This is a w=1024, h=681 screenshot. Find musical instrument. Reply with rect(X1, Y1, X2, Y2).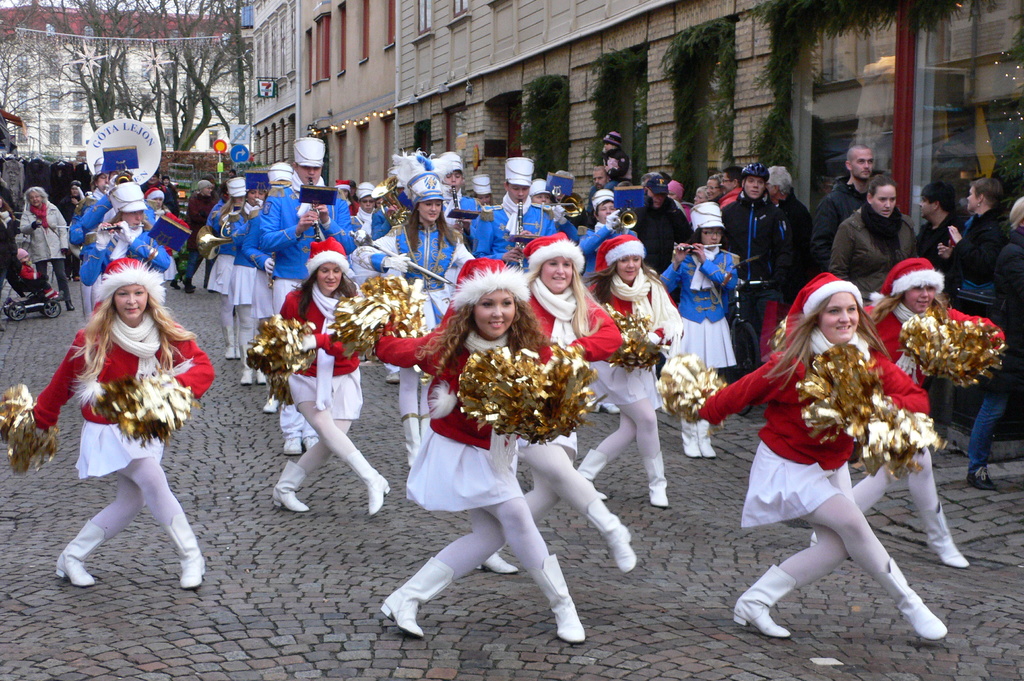
rect(516, 198, 525, 277).
